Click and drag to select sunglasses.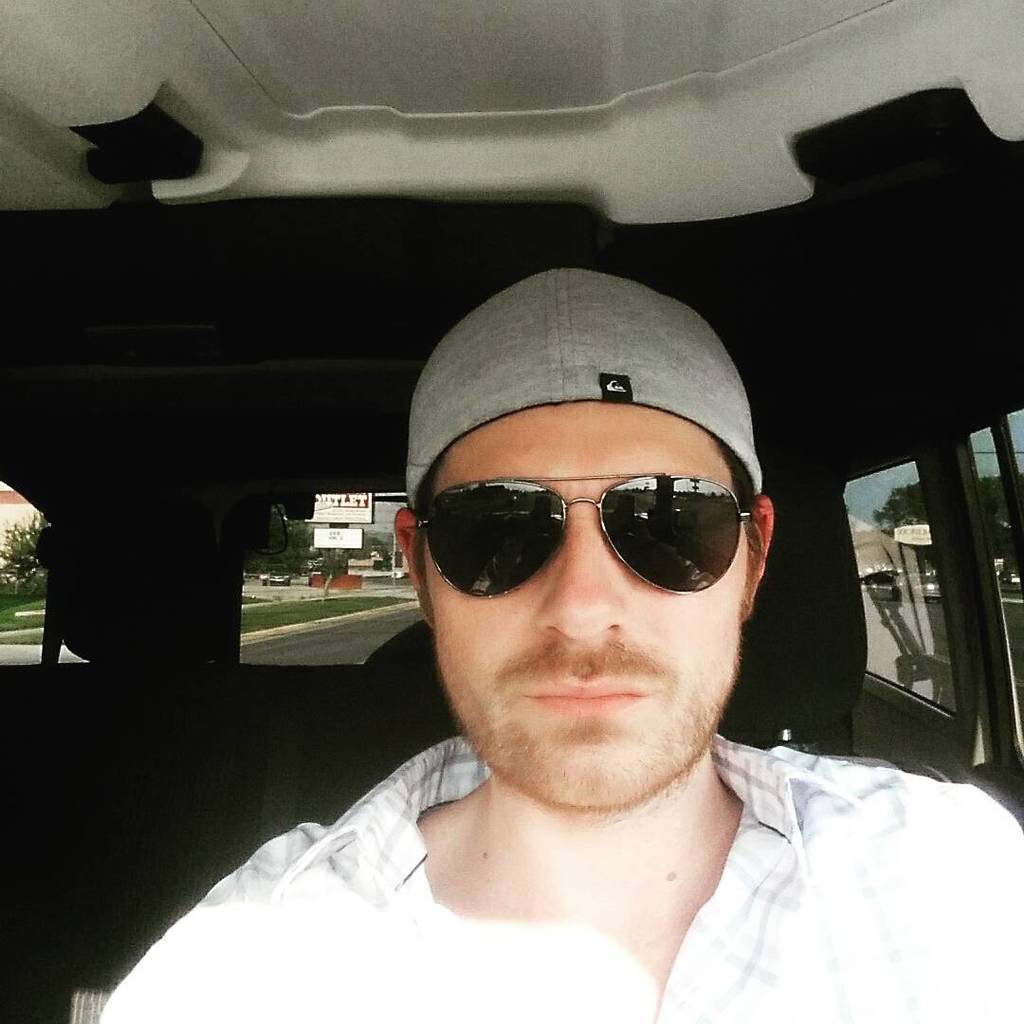
Selection: bbox(415, 464, 760, 616).
